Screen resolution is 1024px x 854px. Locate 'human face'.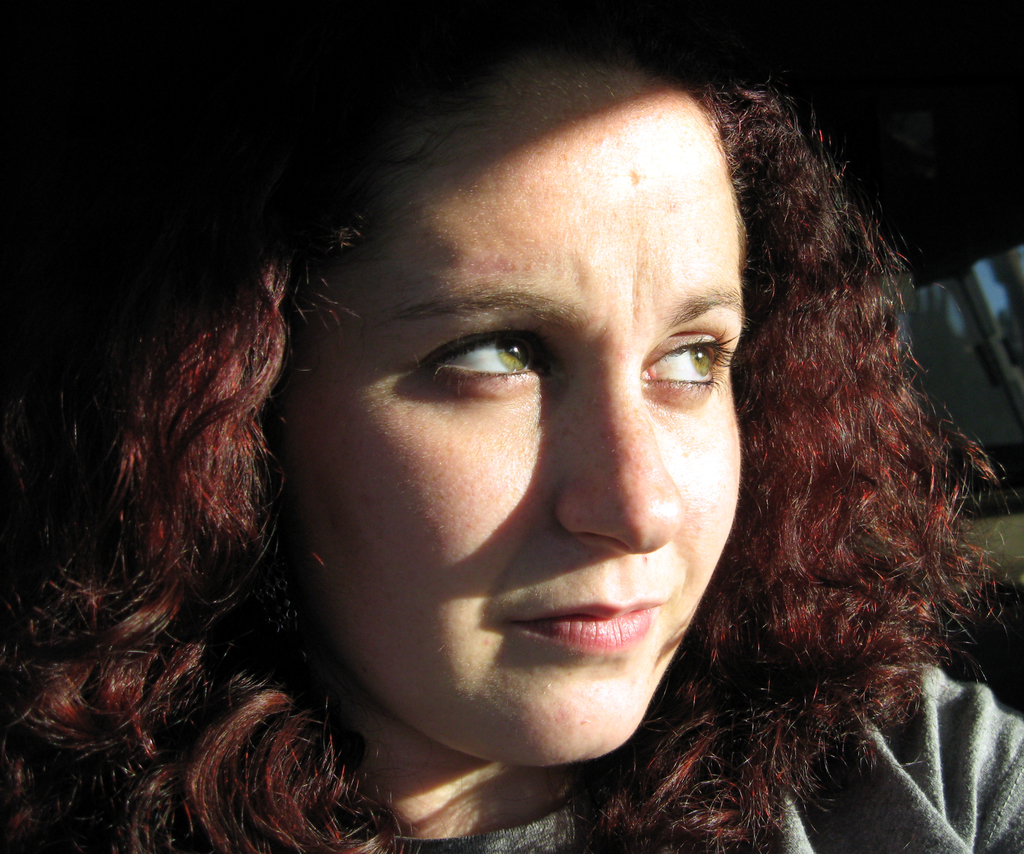
{"left": 284, "top": 60, "right": 744, "bottom": 766}.
